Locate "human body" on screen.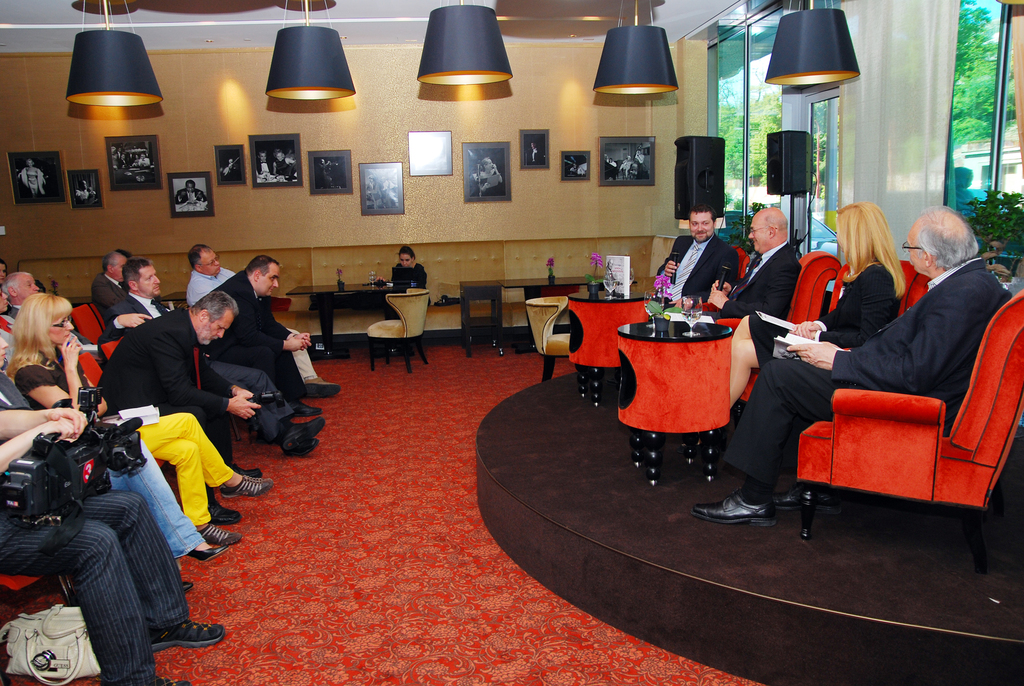
On screen at l=707, t=204, r=792, b=336.
